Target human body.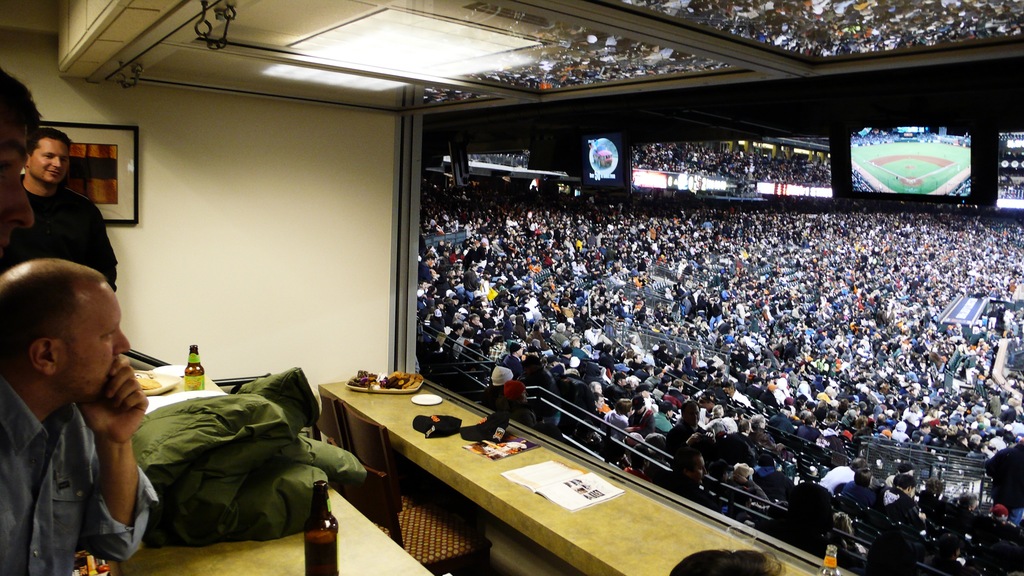
Target region: [x1=560, y1=285, x2=566, y2=297].
